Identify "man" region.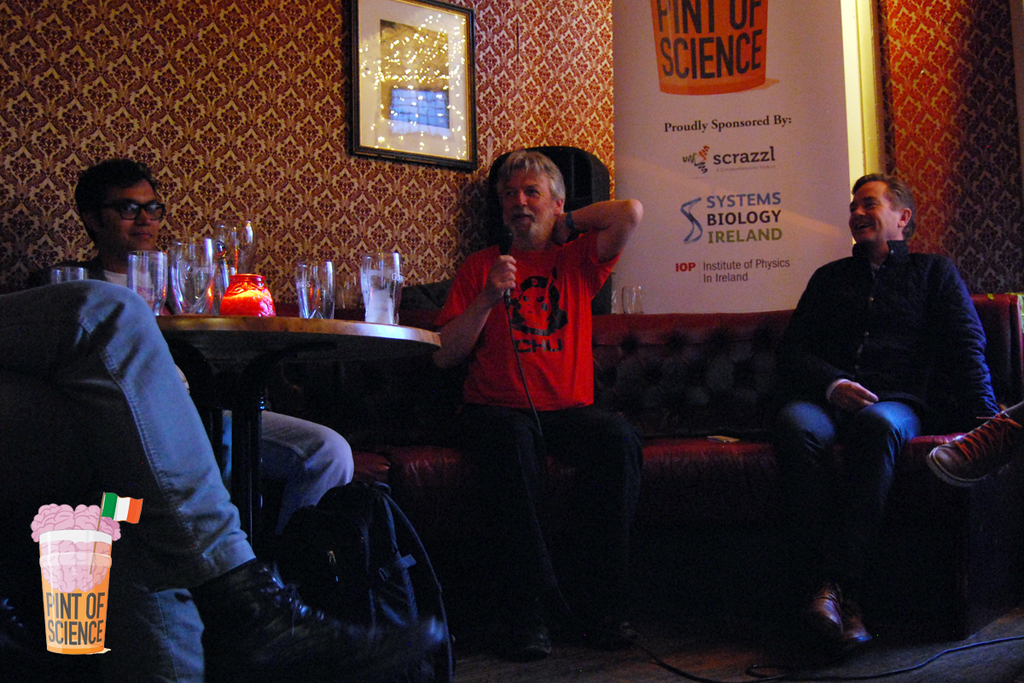
Region: (776,119,1010,664).
